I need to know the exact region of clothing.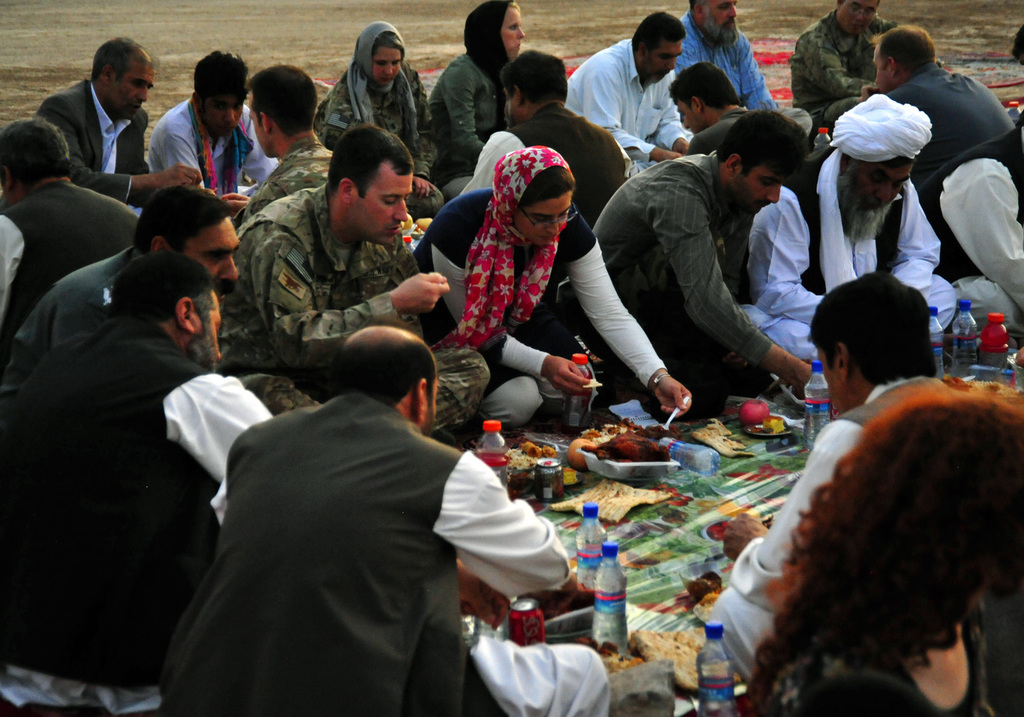
Region: {"left": 702, "top": 378, "right": 1023, "bottom": 701}.
